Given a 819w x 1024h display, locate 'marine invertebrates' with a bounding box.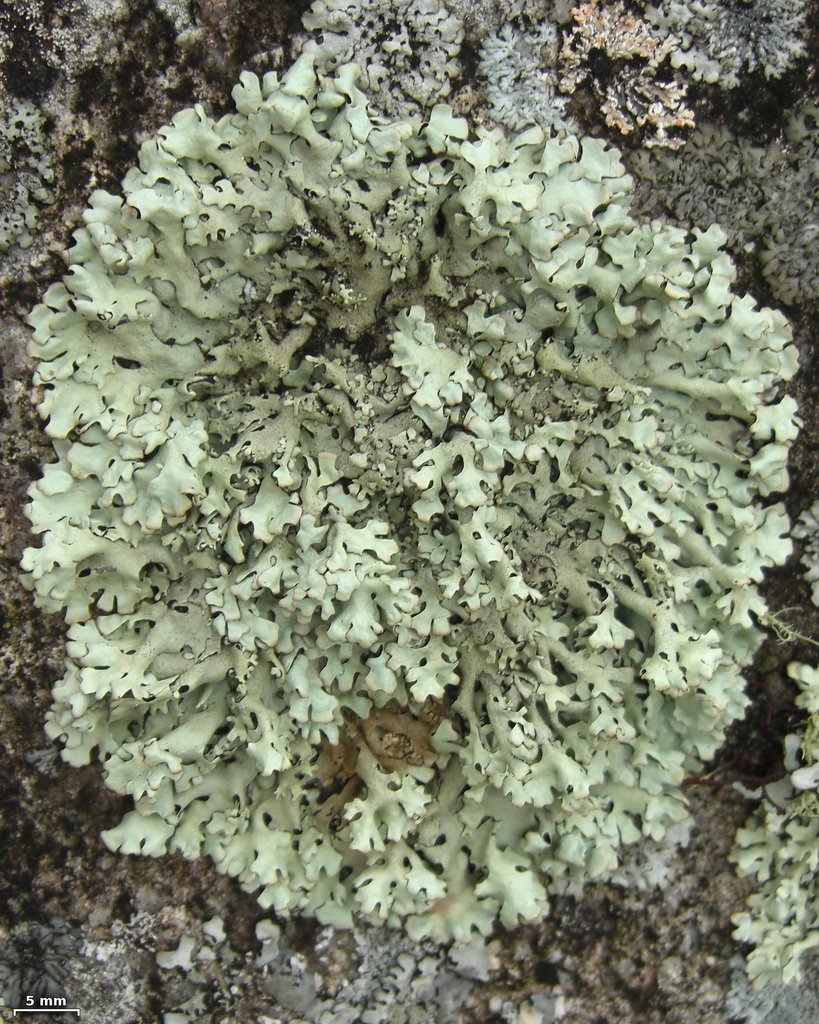
Located: 280,0,595,127.
